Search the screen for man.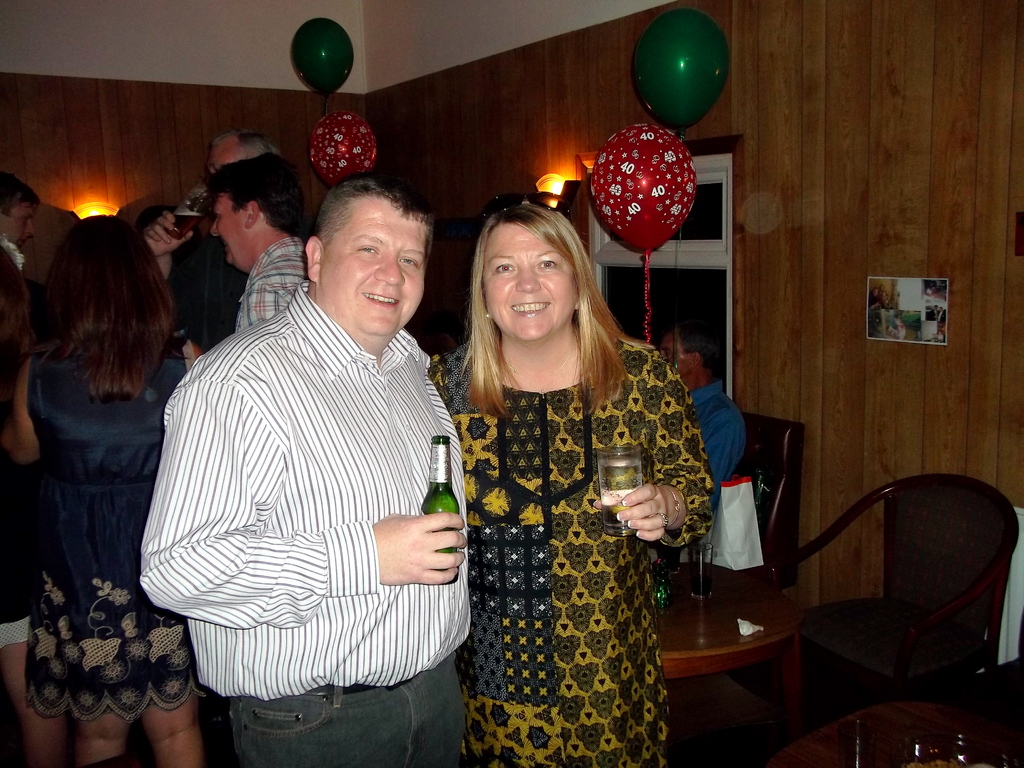
Found at <region>652, 318, 753, 507</region>.
